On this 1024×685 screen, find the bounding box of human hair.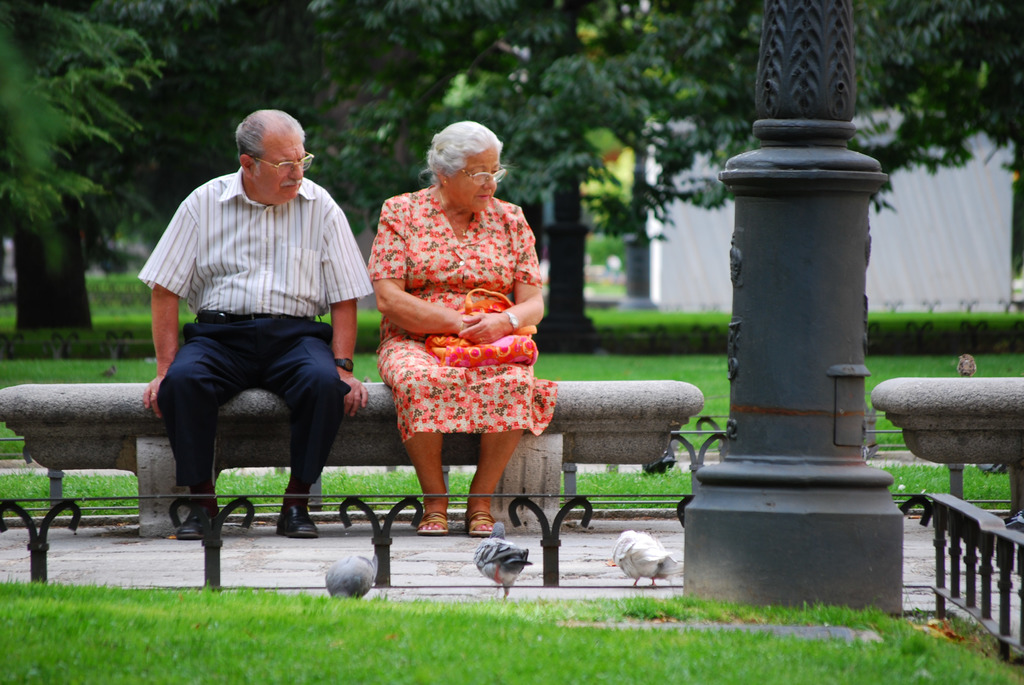
Bounding box: [left=237, top=109, right=305, bottom=165].
